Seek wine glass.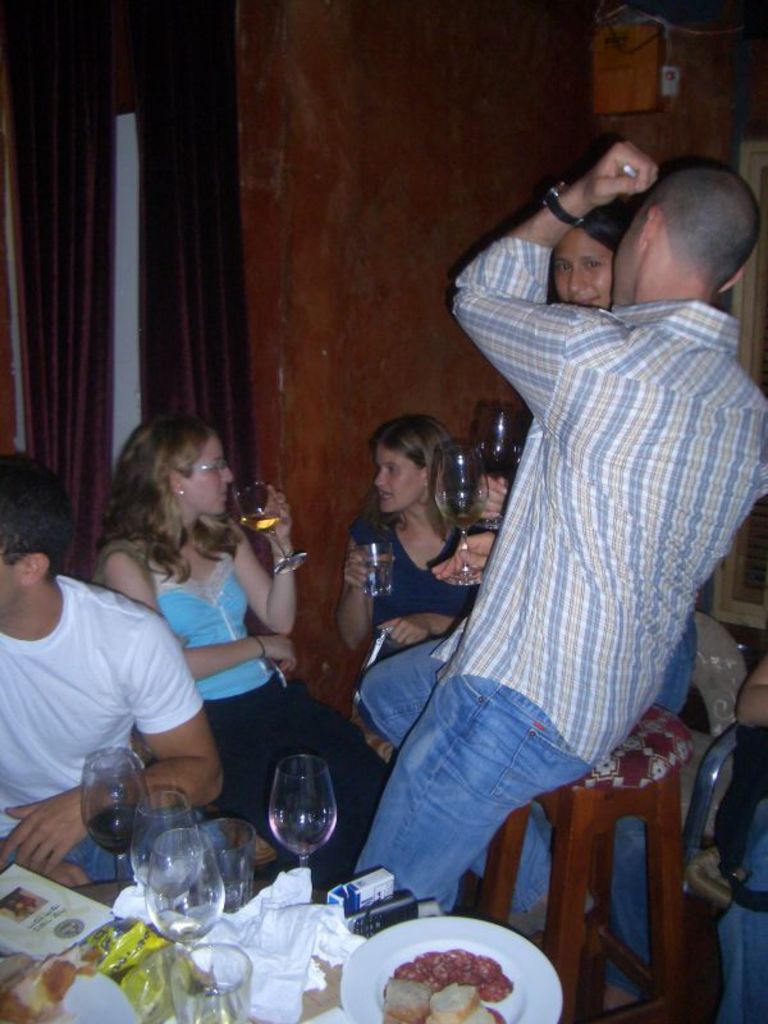
229/474/306/576.
